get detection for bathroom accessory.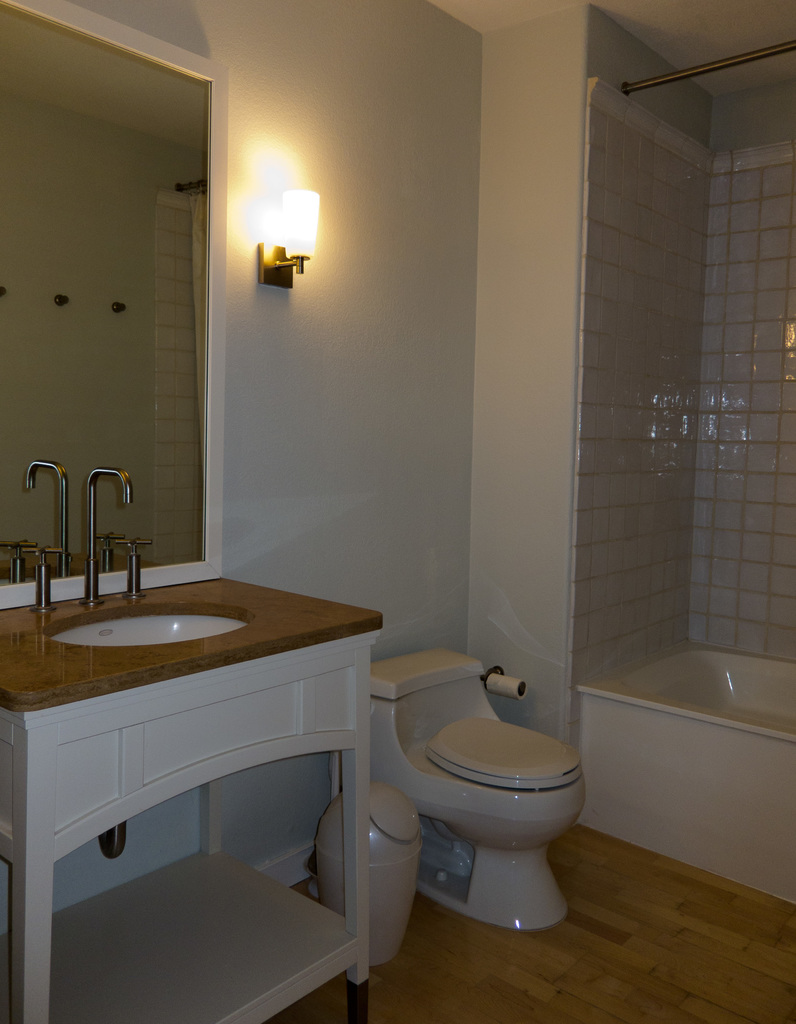
Detection: (83, 468, 134, 615).
